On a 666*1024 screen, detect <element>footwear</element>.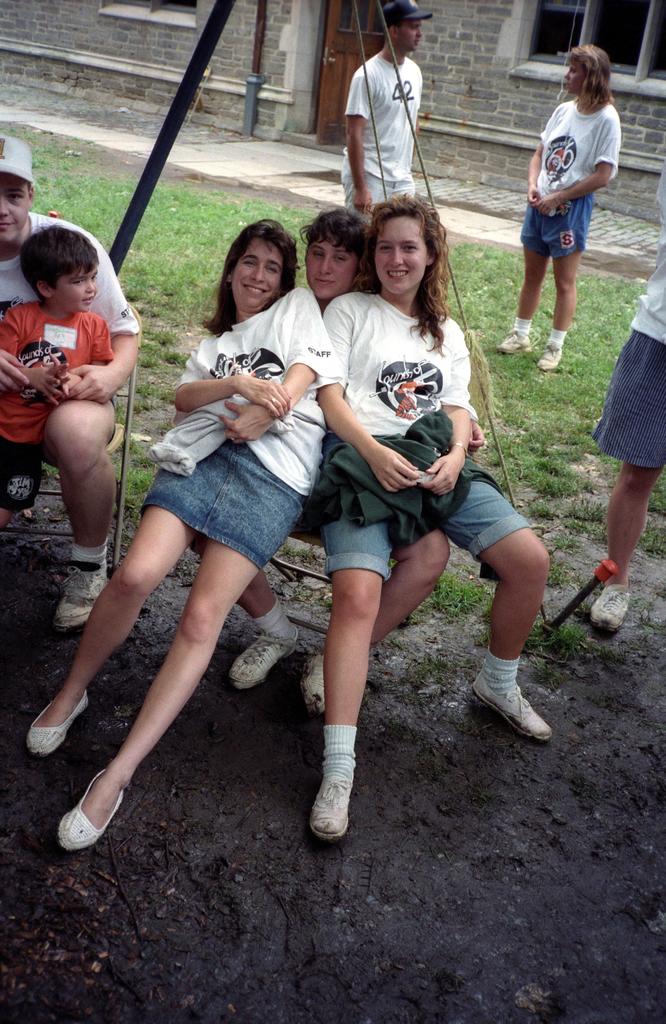
pyautogui.locateOnScreen(301, 652, 325, 715).
